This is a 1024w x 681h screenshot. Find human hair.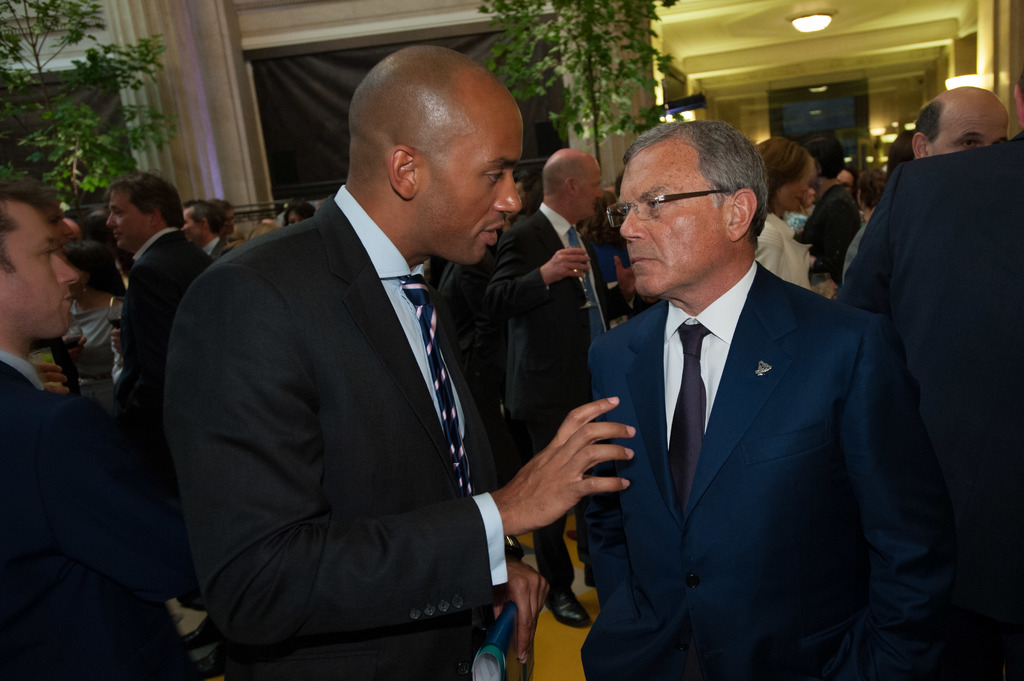
Bounding box: {"x1": 279, "y1": 200, "x2": 316, "y2": 227}.
